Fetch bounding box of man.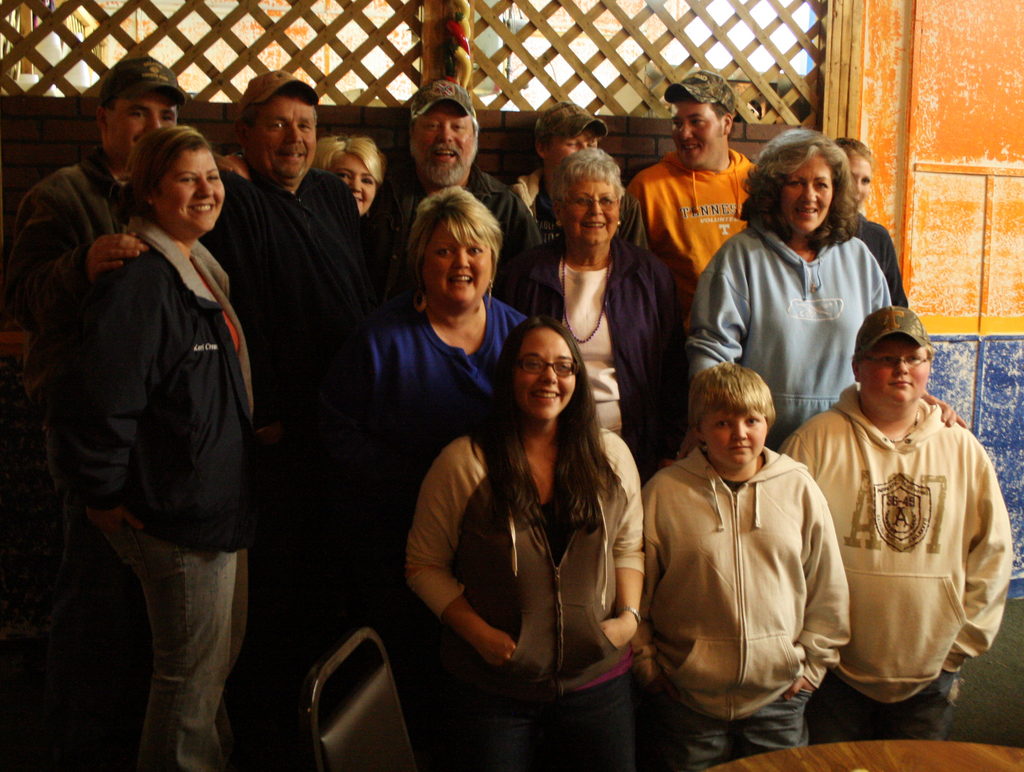
Bbox: {"x1": 786, "y1": 299, "x2": 1012, "y2": 747}.
